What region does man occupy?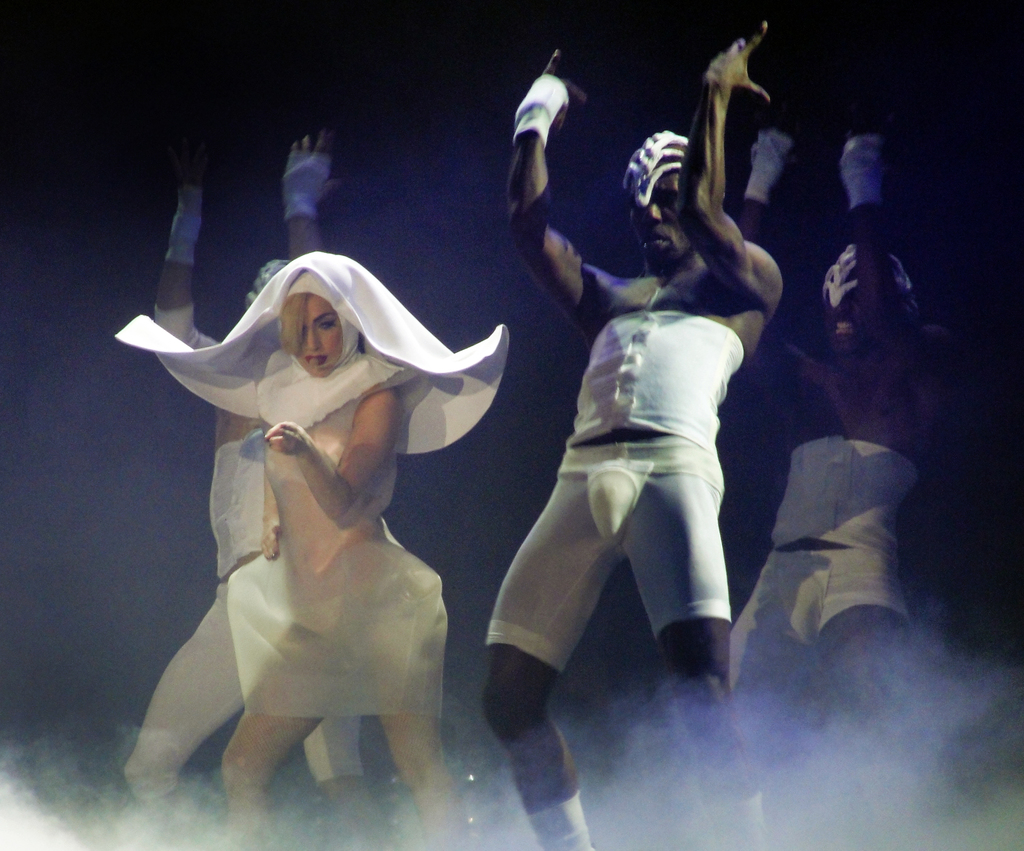
bbox=[481, 84, 796, 778].
